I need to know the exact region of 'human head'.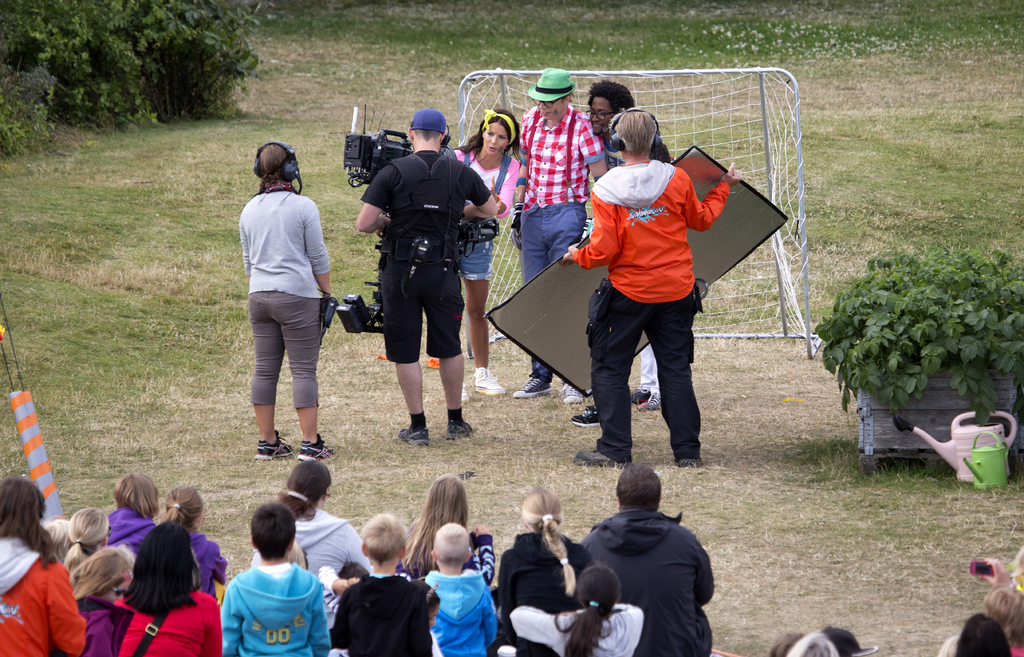
Region: BBox(987, 589, 1023, 654).
